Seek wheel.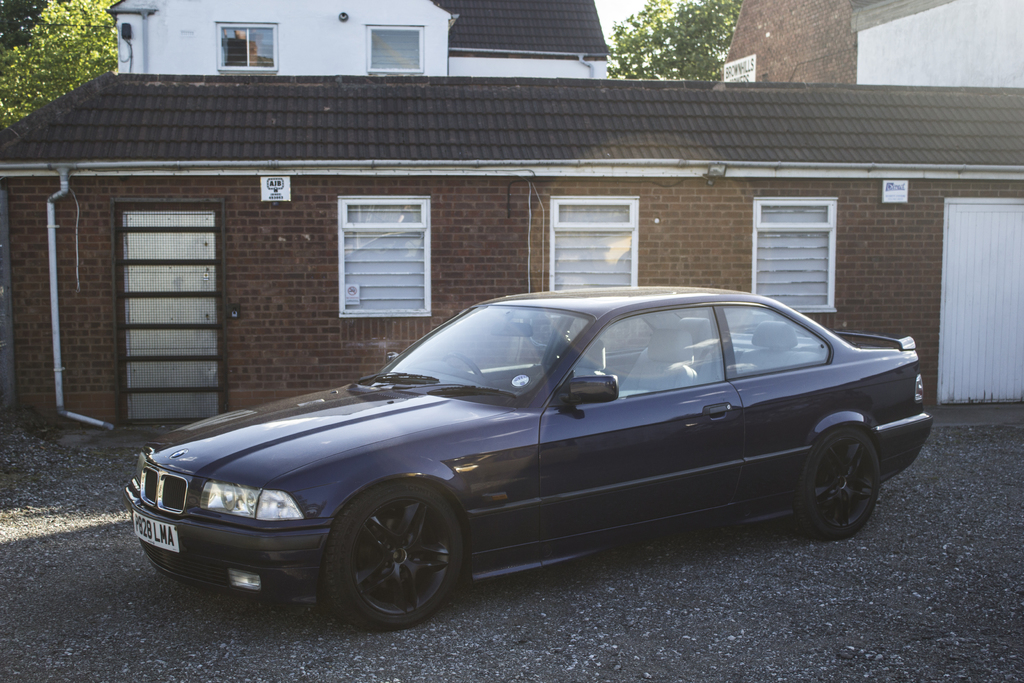
(x1=790, y1=421, x2=877, y2=532).
